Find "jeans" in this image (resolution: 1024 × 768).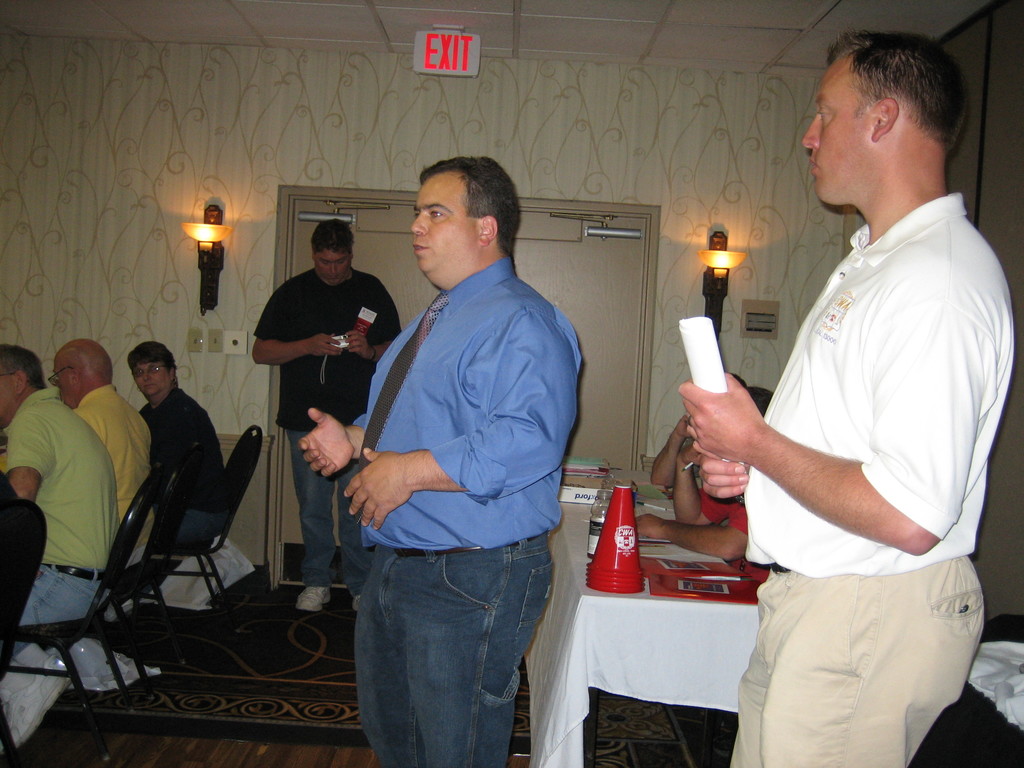
[351,527,556,767].
